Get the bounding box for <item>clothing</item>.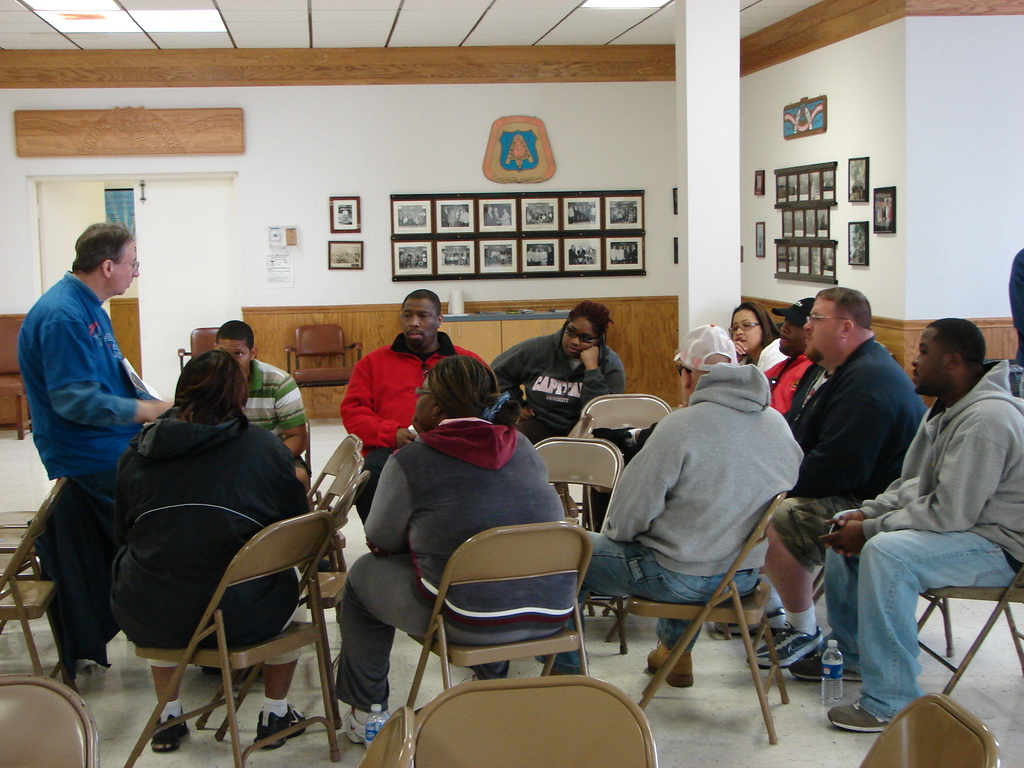
(left=577, top=250, right=587, bottom=264).
